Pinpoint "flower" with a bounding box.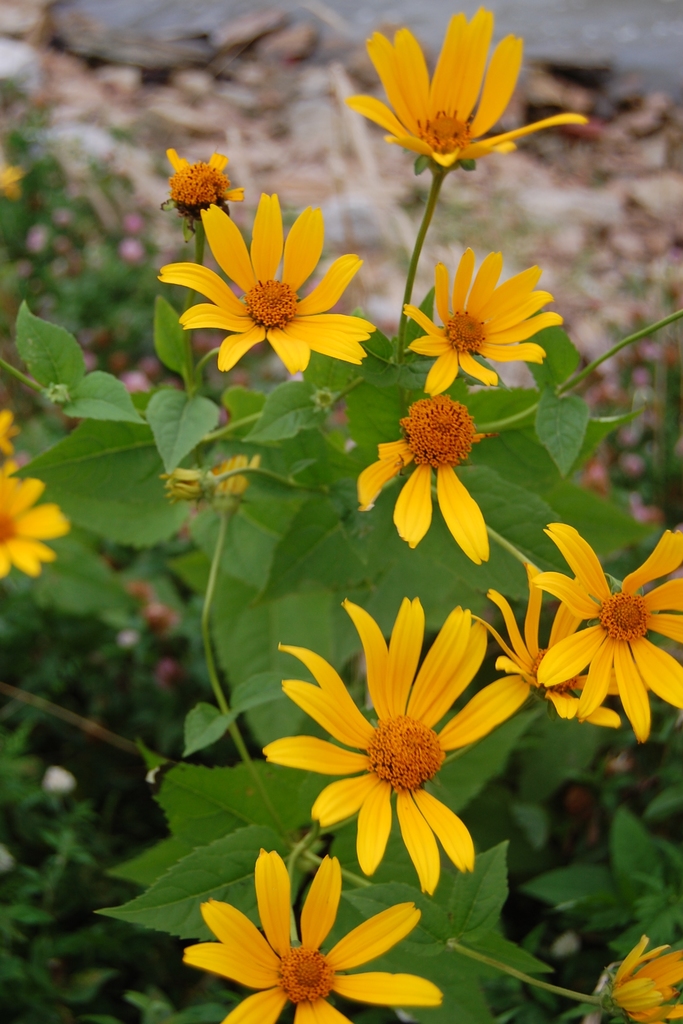
{"x1": 186, "y1": 850, "x2": 441, "y2": 1023}.
